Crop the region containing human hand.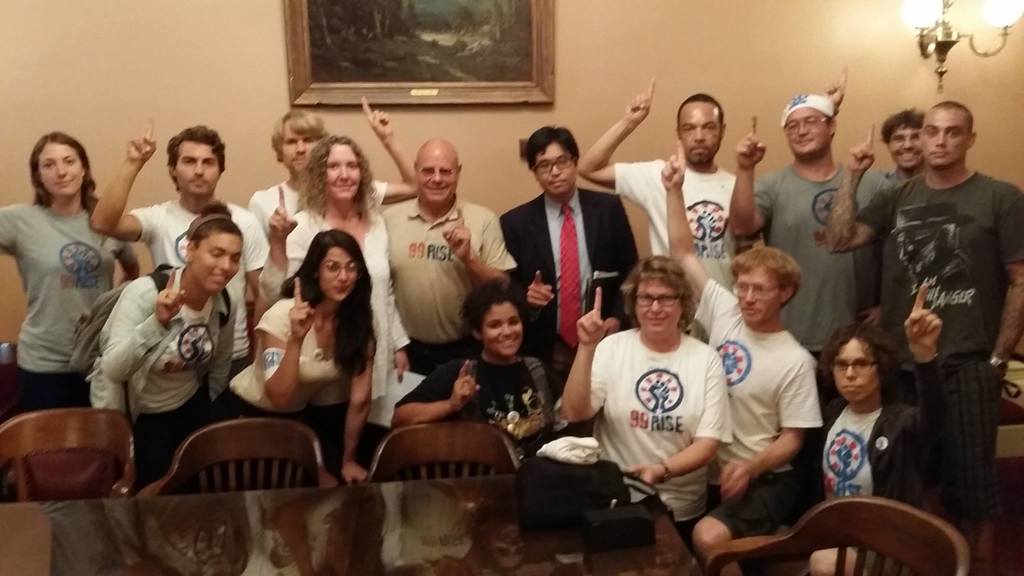
Crop region: [342, 461, 371, 488].
